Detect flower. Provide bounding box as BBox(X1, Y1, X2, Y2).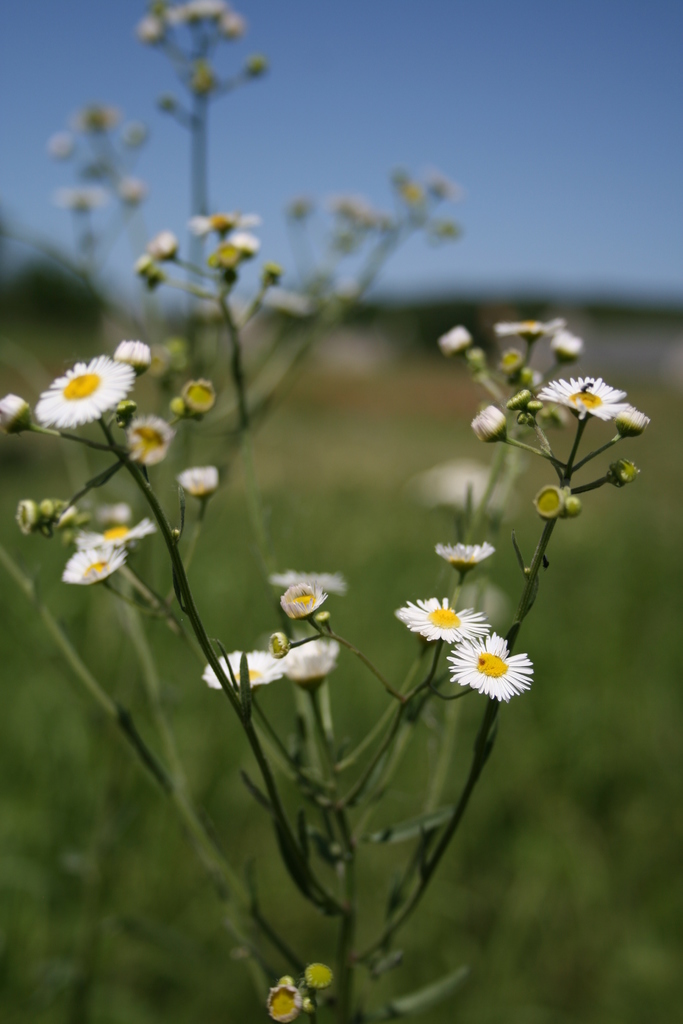
BBox(393, 596, 490, 641).
